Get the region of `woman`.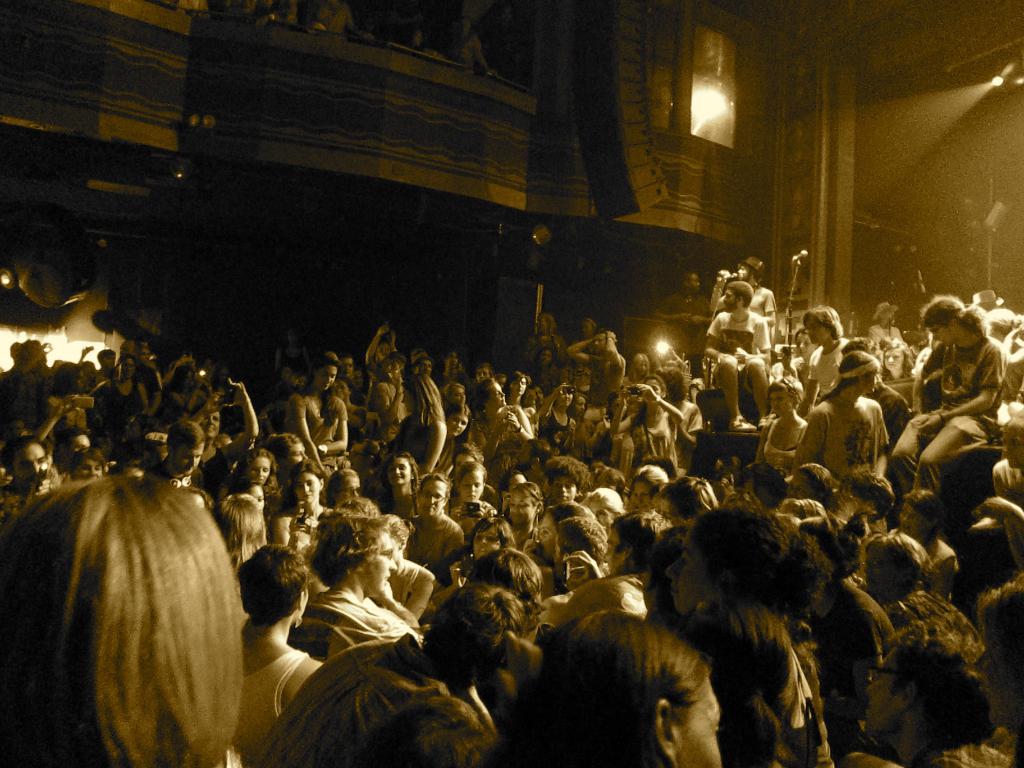
492 605 738 767.
